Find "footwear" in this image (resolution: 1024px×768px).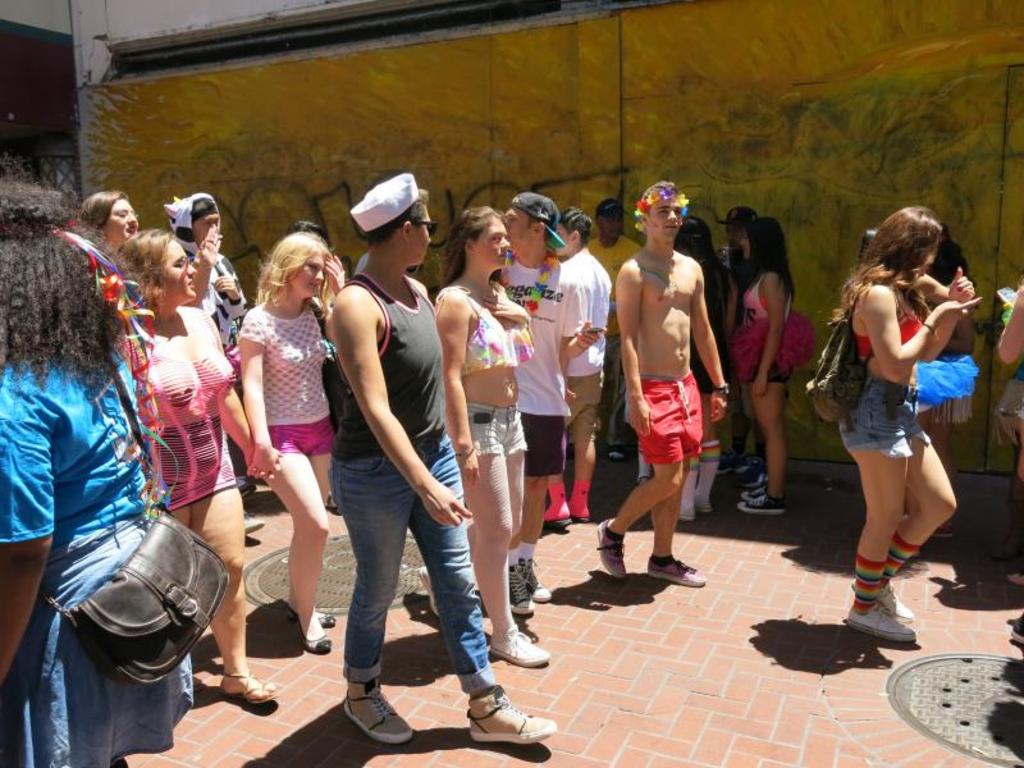
{"left": 490, "top": 623, "right": 543, "bottom": 673}.
